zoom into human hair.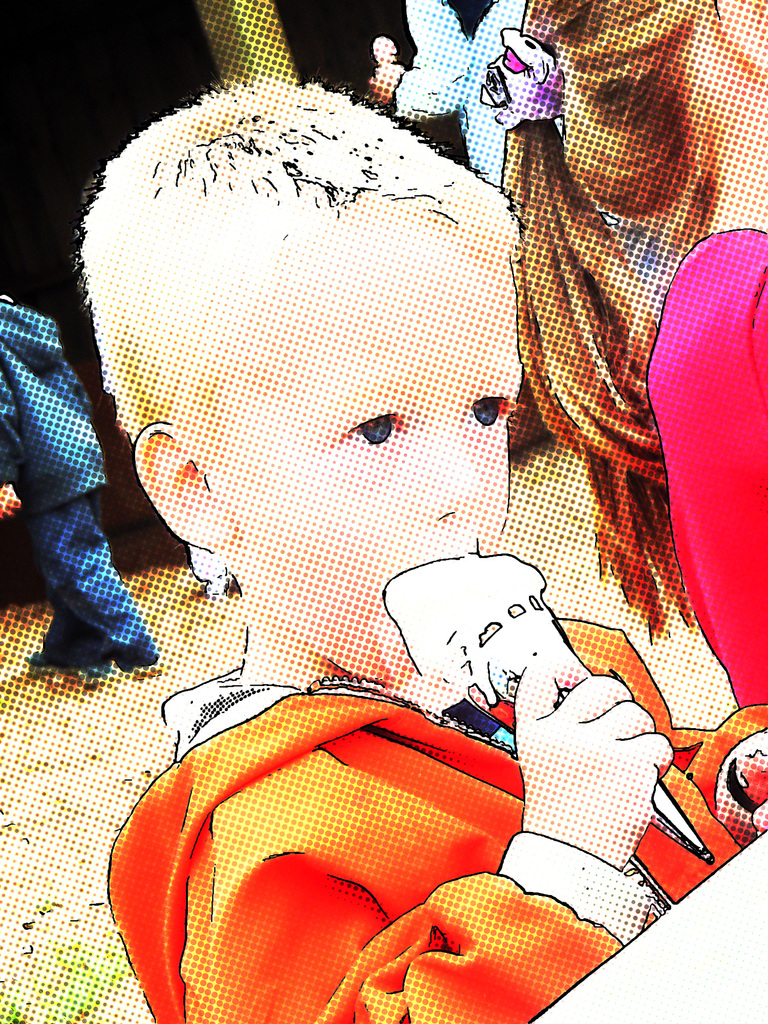
Zoom target: [left=90, top=72, right=525, bottom=531].
